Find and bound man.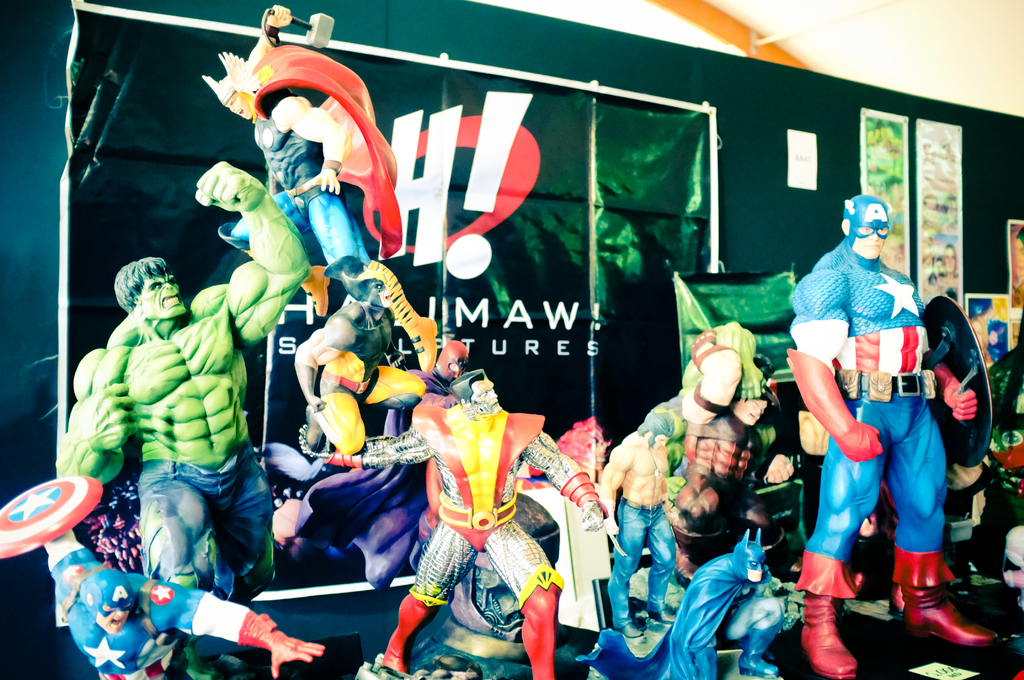
Bound: bbox=(789, 194, 1000, 679).
